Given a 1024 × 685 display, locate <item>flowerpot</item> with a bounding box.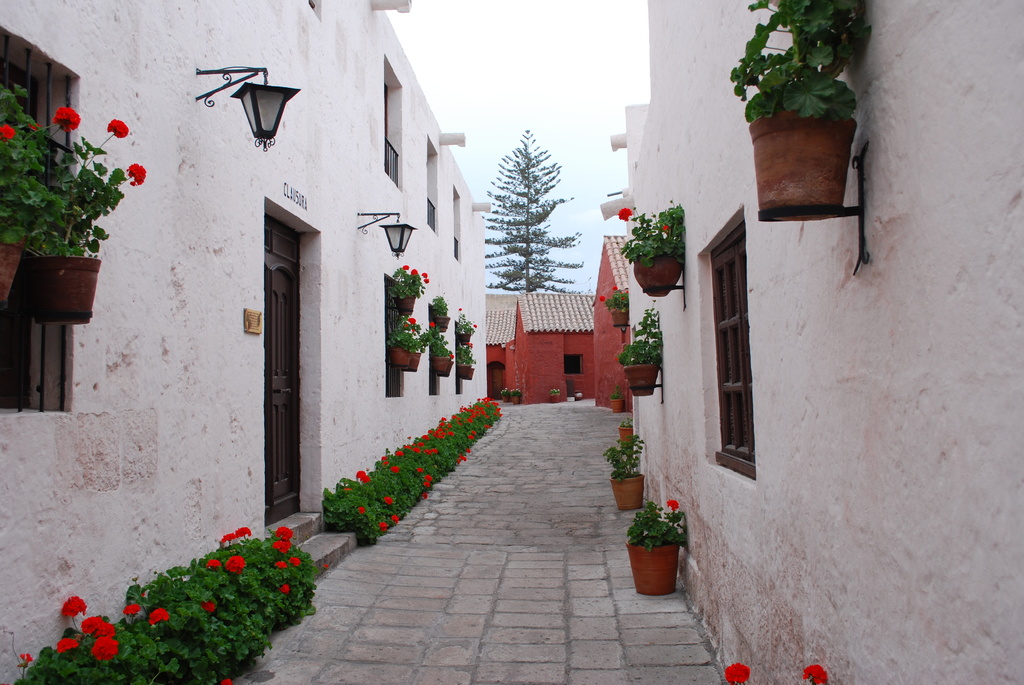
Located: [left=412, top=347, right=424, bottom=374].
